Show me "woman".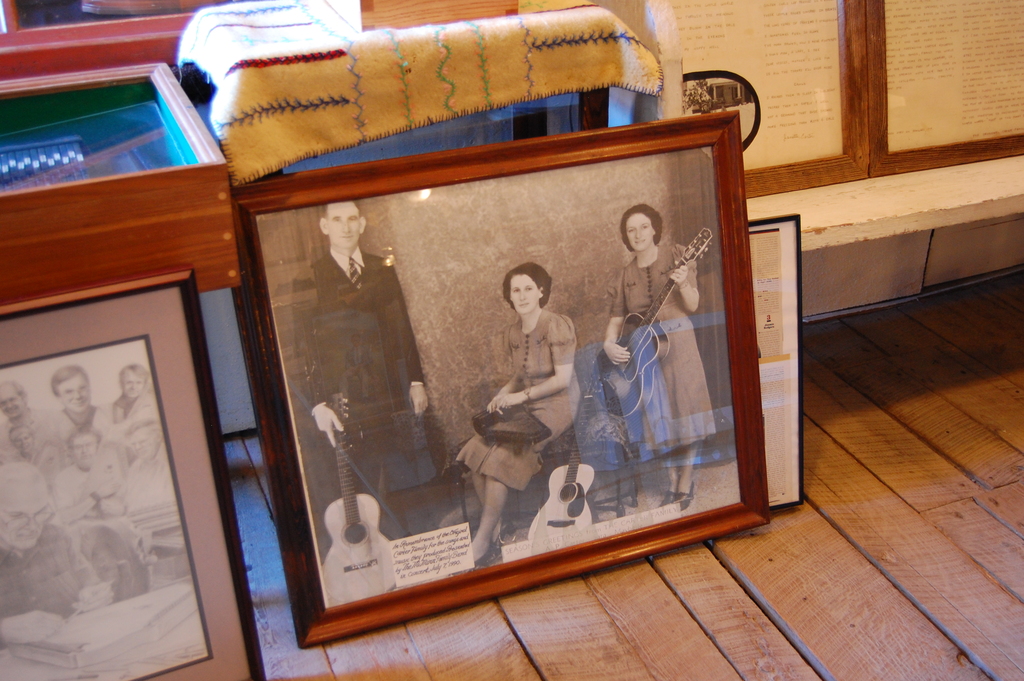
"woman" is here: l=602, t=203, r=717, b=508.
